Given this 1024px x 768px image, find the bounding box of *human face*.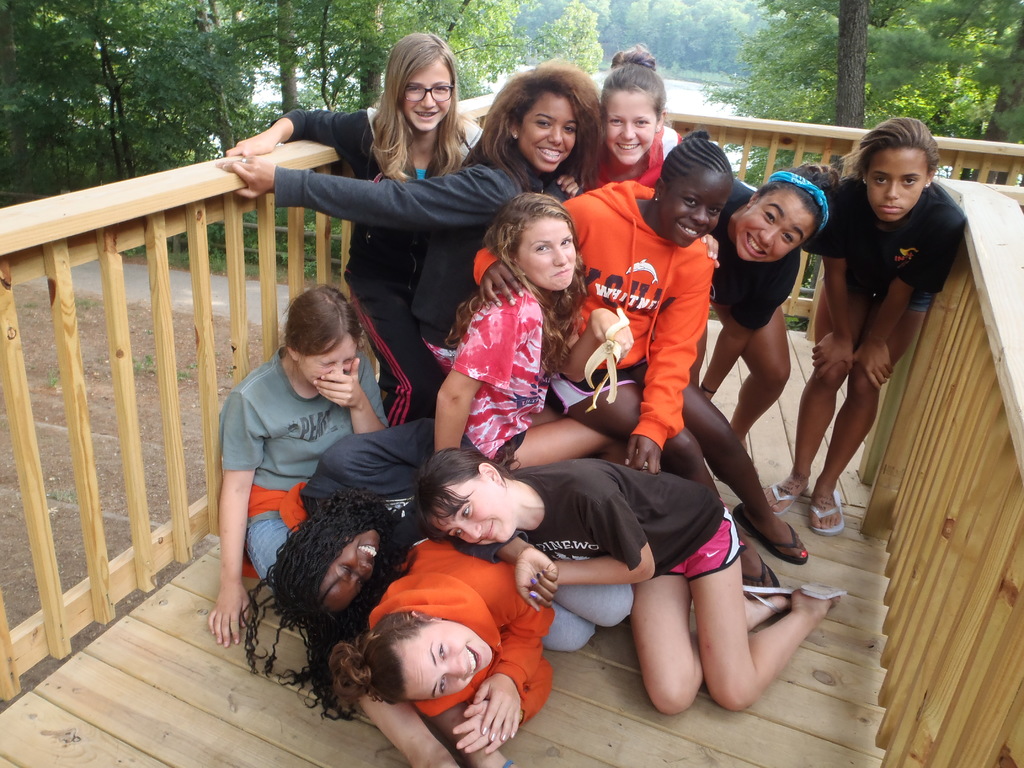
<box>431,480,521,545</box>.
